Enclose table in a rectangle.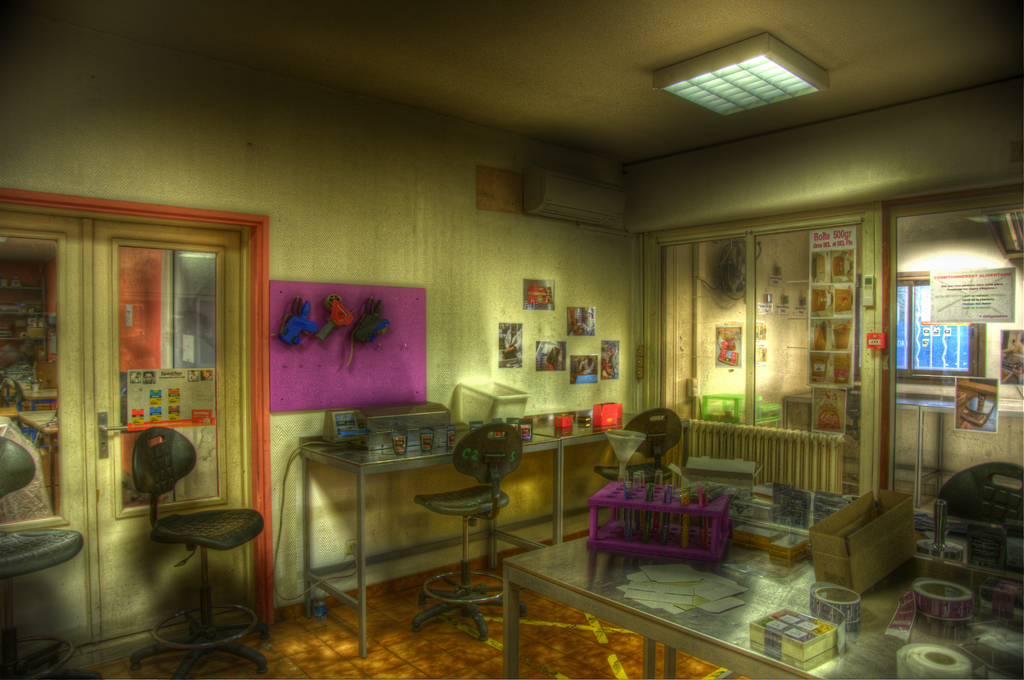
497 482 1023 679.
